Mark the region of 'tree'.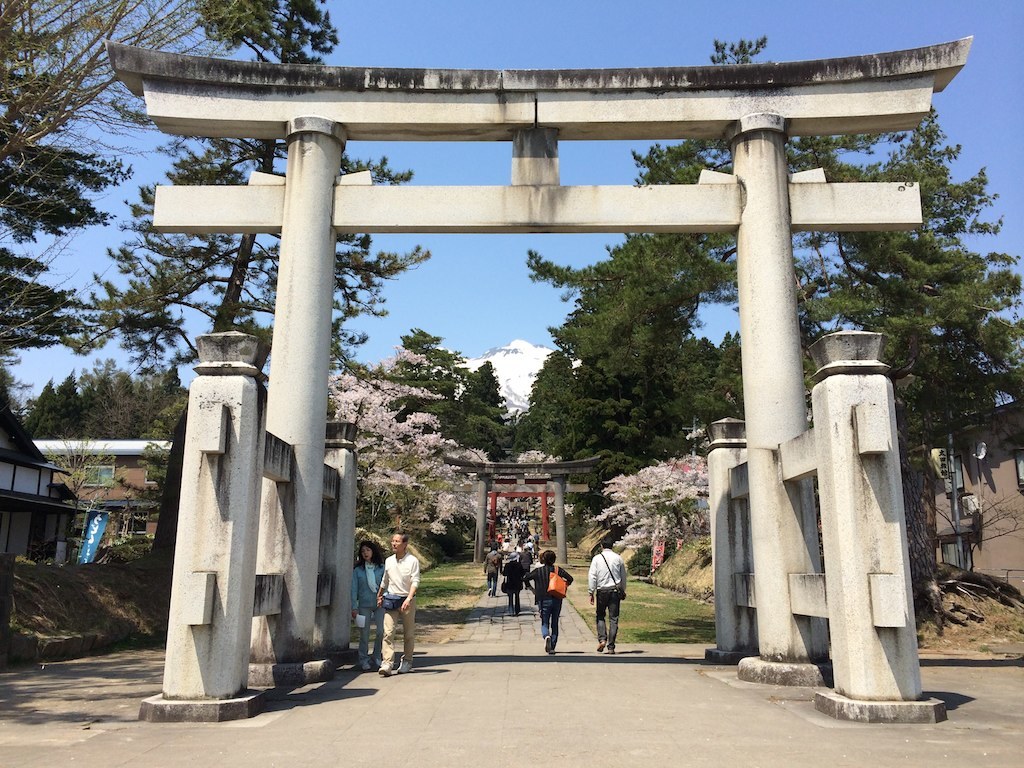
Region: Rect(683, 326, 750, 420).
